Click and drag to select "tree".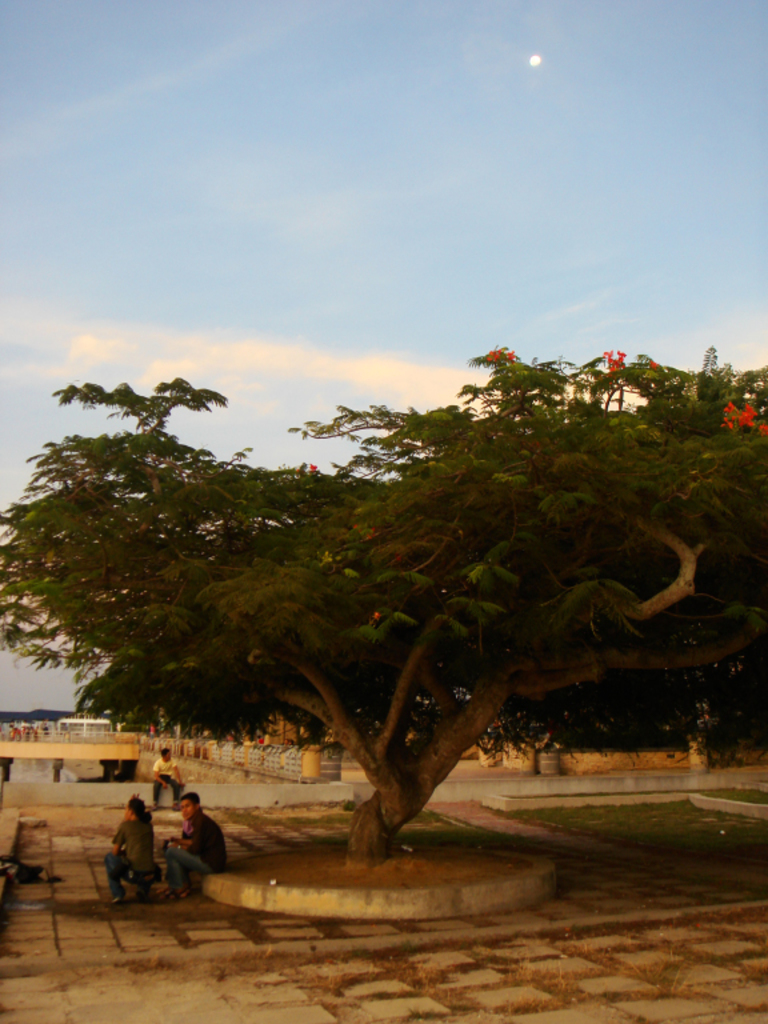
Selection: 8,271,767,813.
